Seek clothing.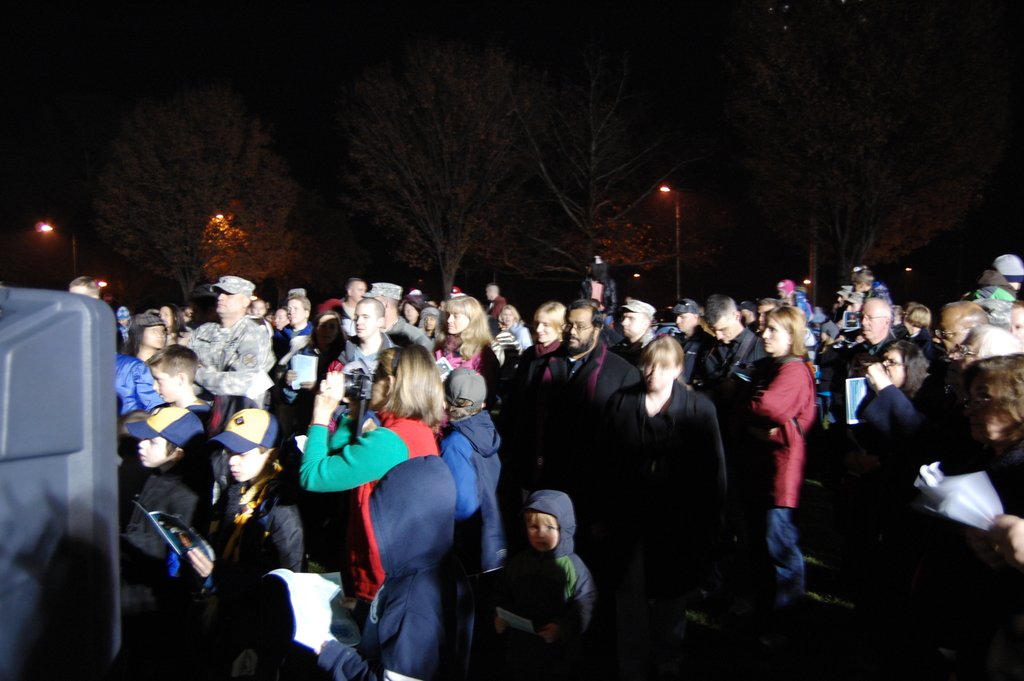
134:460:200:566.
